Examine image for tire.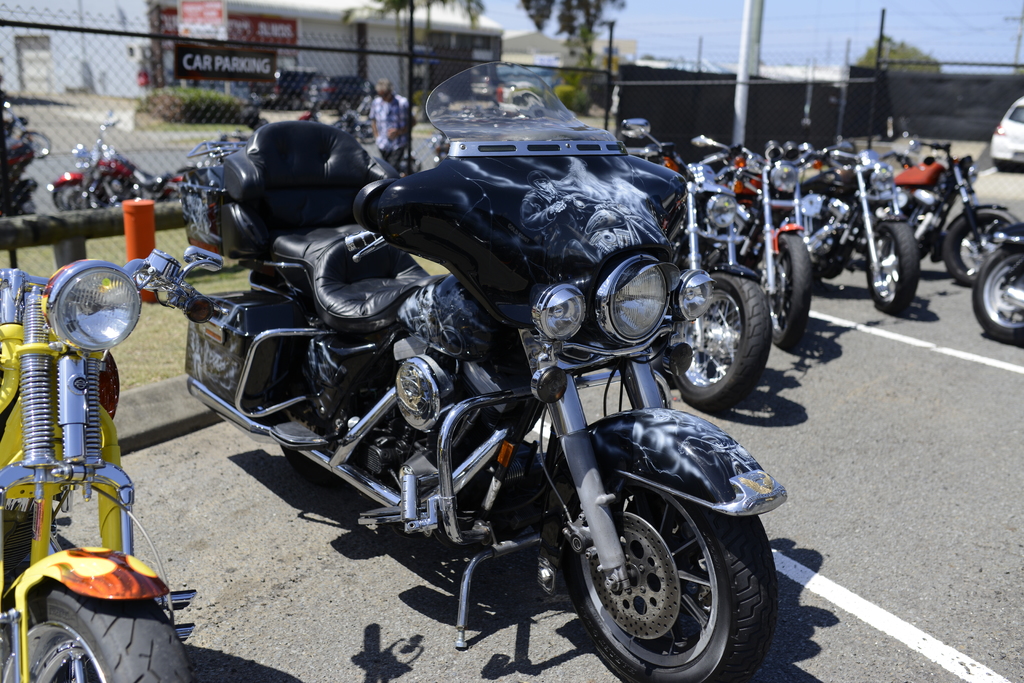
Examination result: Rect(49, 184, 102, 207).
